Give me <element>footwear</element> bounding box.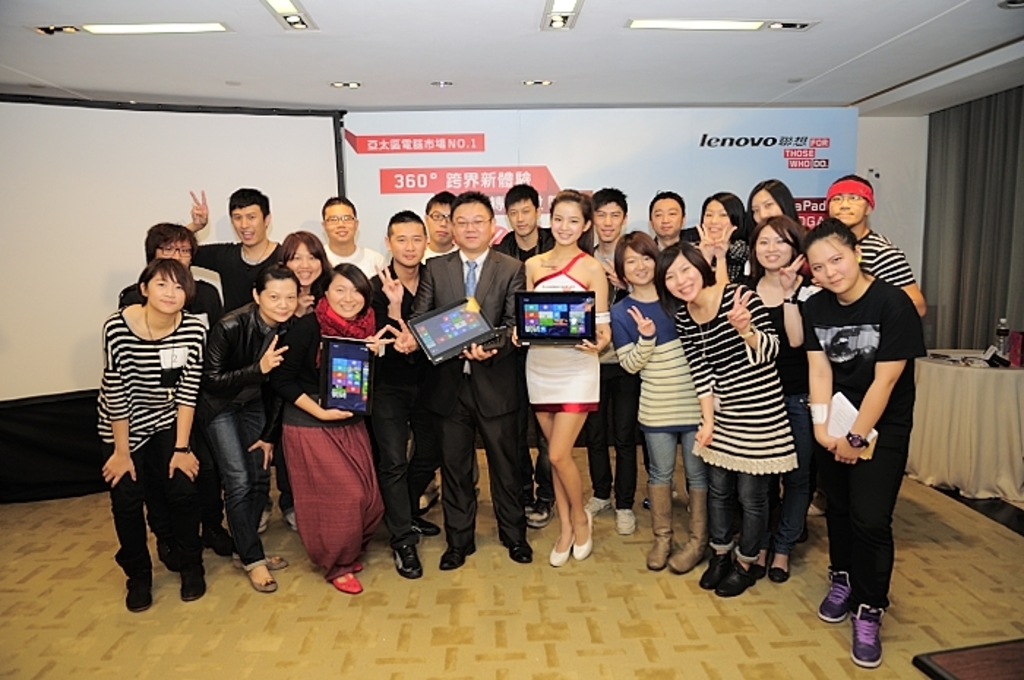
(816,570,856,627).
